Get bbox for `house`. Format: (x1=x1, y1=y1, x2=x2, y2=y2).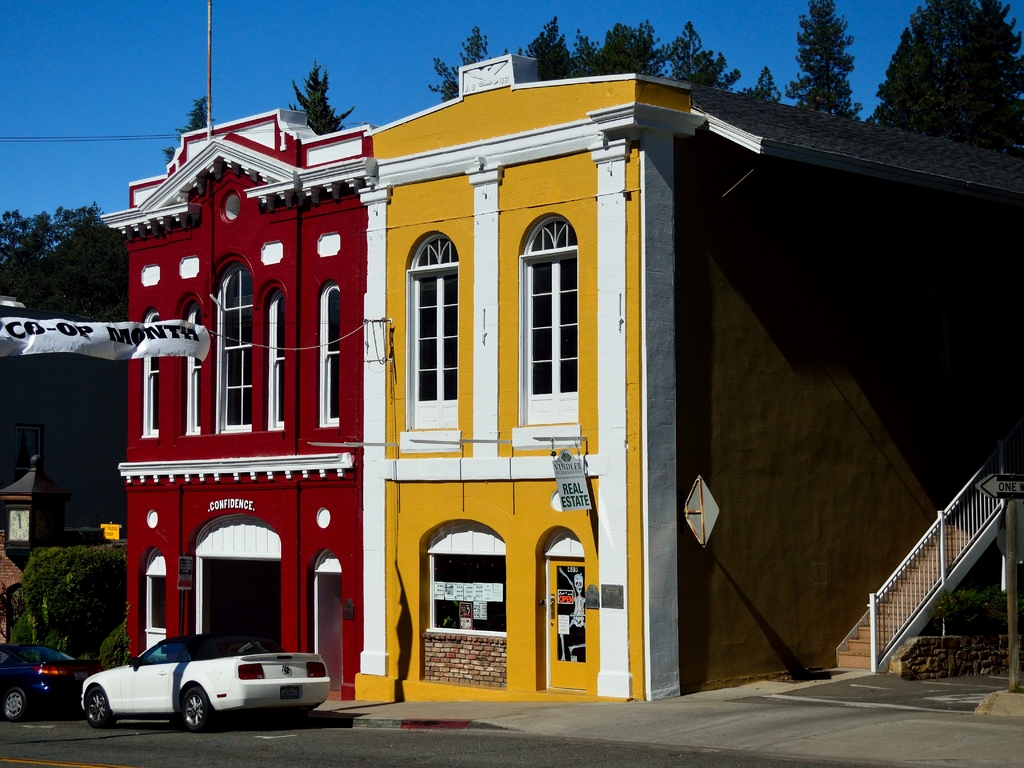
(x1=0, y1=54, x2=1023, y2=719).
